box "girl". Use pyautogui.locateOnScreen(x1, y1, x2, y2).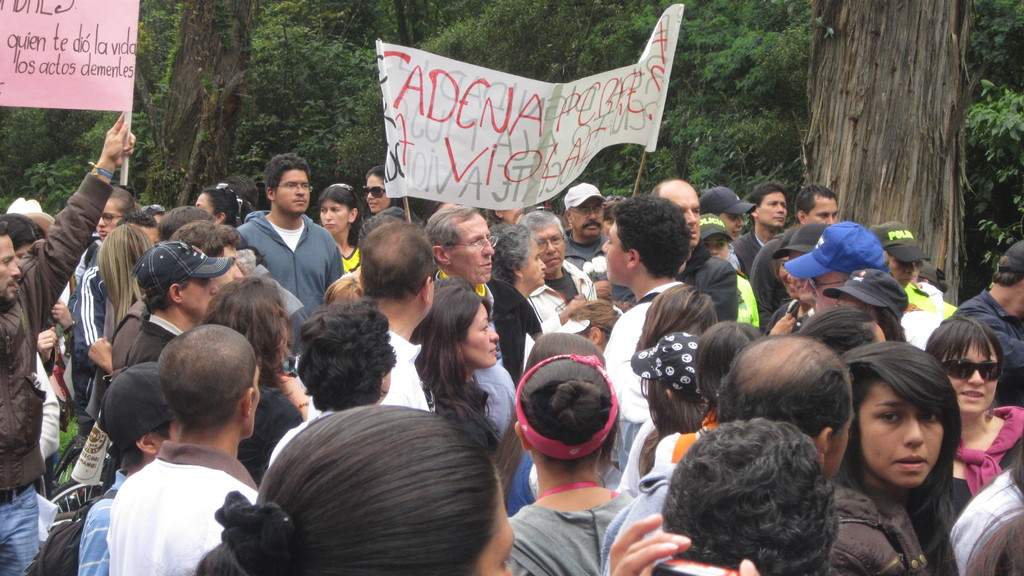
pyautogui.locateOnScreen(36, 187, 136, 342).
